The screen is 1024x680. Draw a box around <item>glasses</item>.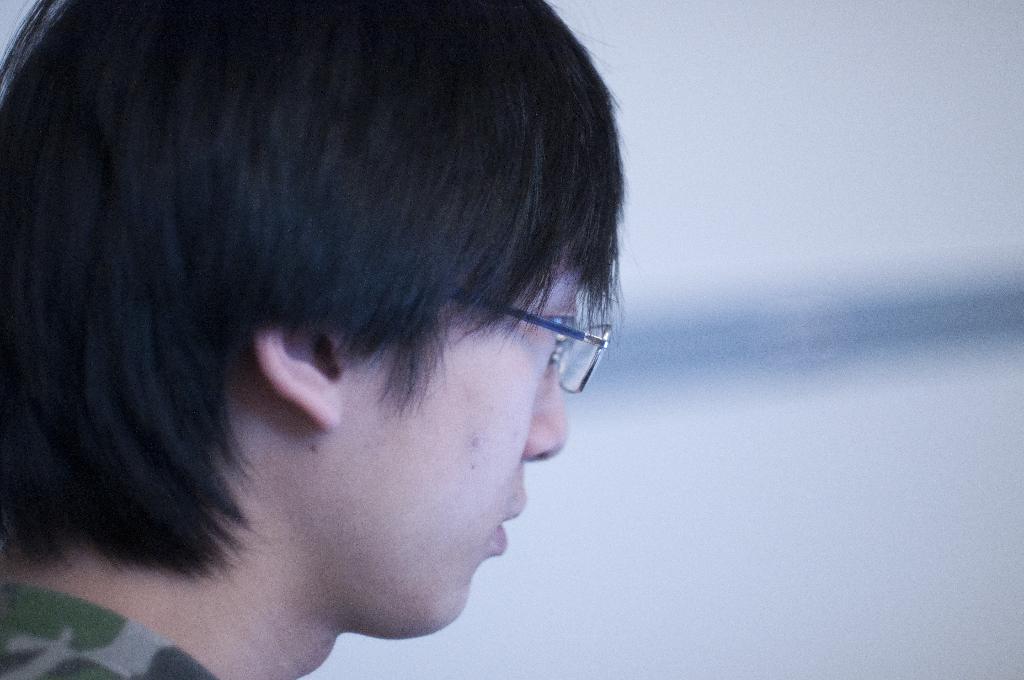
500/313/617/380.
